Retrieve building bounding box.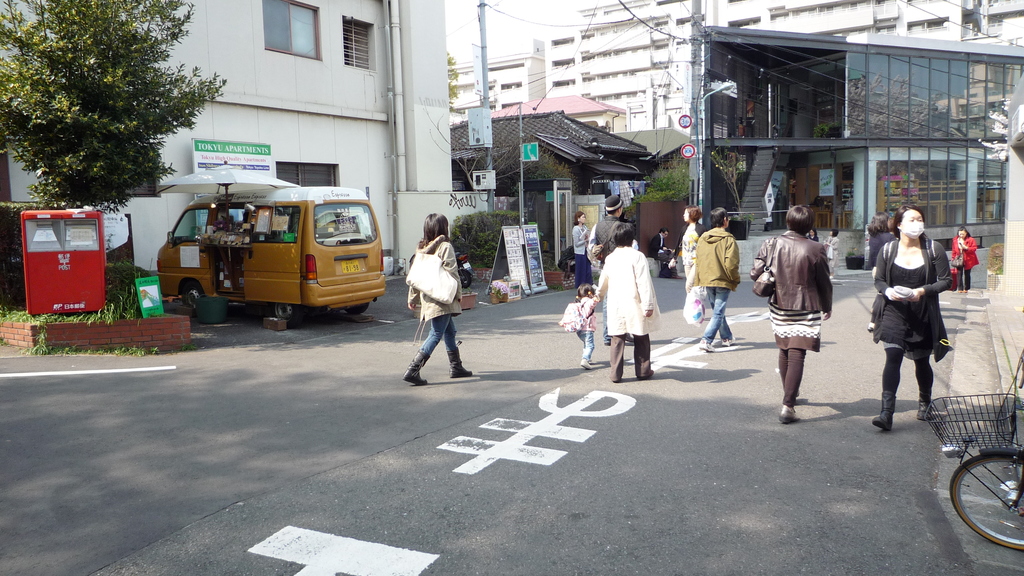
Bounding box: 500,94,627,137.
